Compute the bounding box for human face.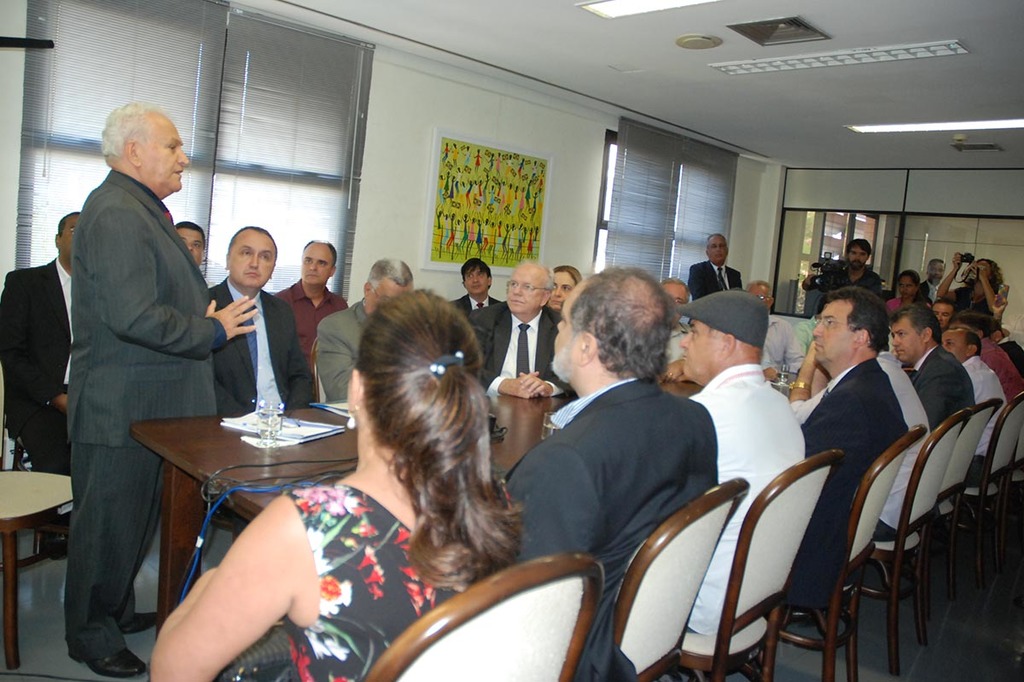
665,282,687,329.
